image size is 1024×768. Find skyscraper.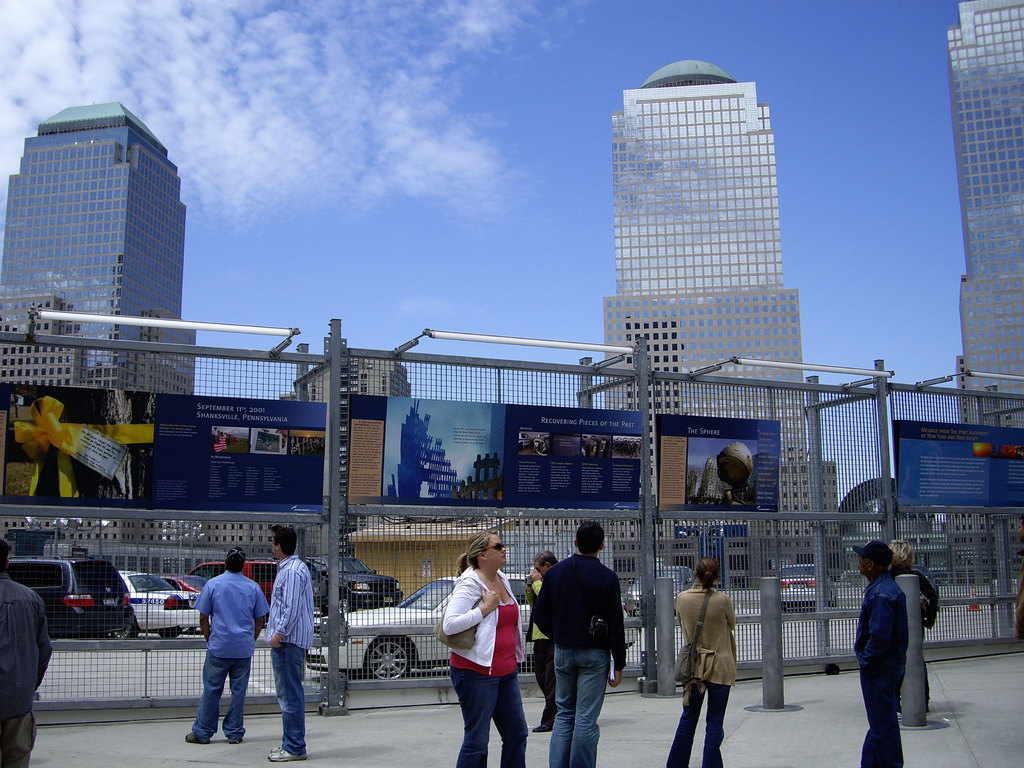
select_region(0, 104, 203, 405).
